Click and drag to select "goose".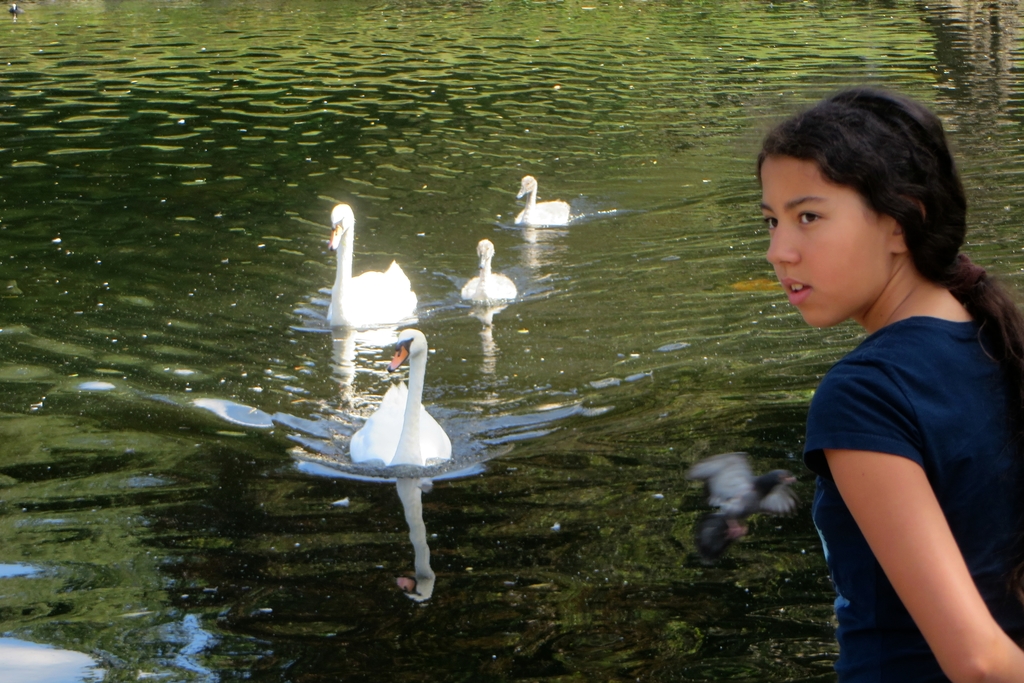
Selection: BBox(461, 241, 516, 300).
